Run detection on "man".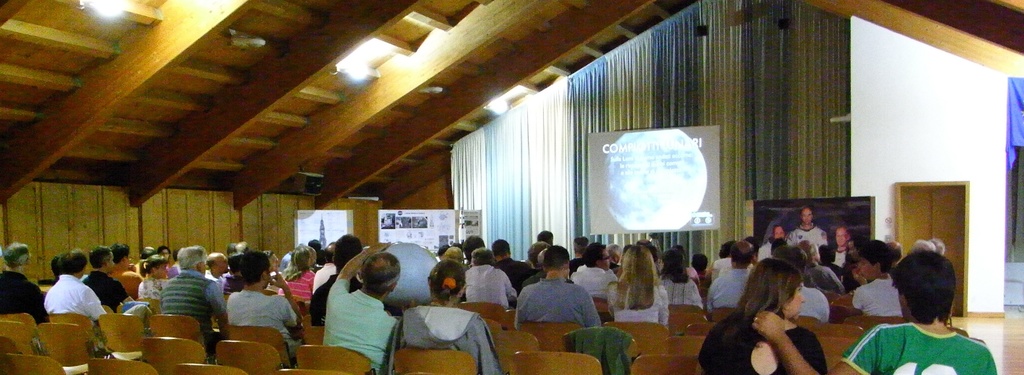
Result: (321, 243, 401, 374).
